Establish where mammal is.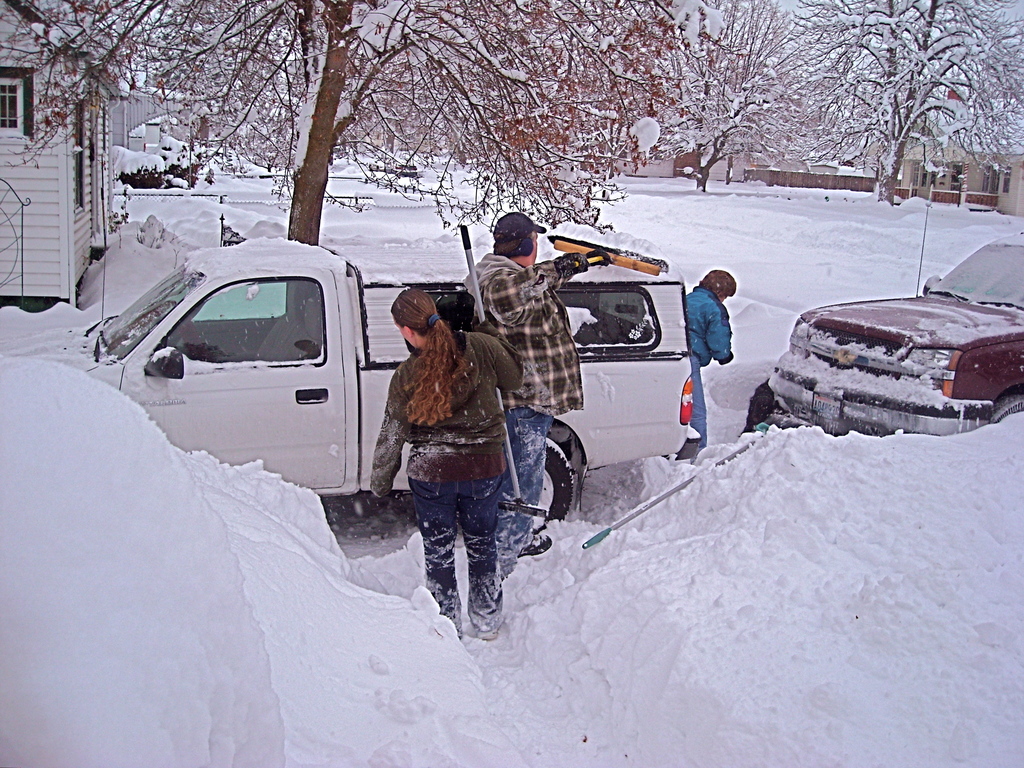
Established at 365 294 536 623.
